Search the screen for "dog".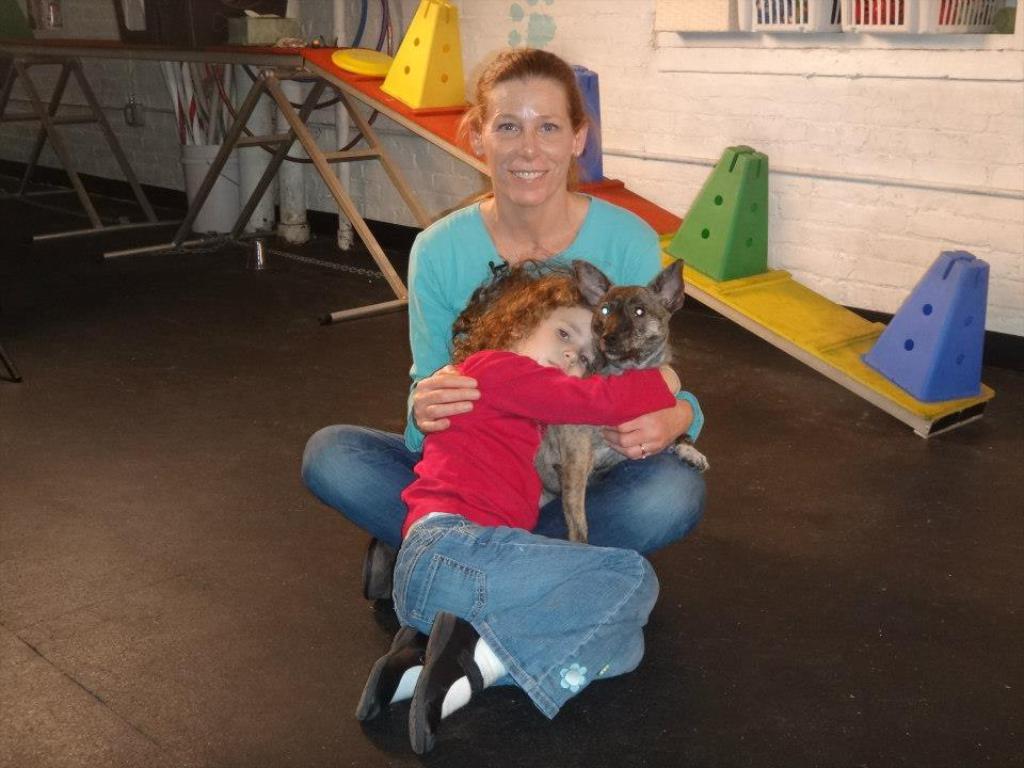
Found at {"x1": 539, "y1": 259, "x2": 709, "y2": 542}.
